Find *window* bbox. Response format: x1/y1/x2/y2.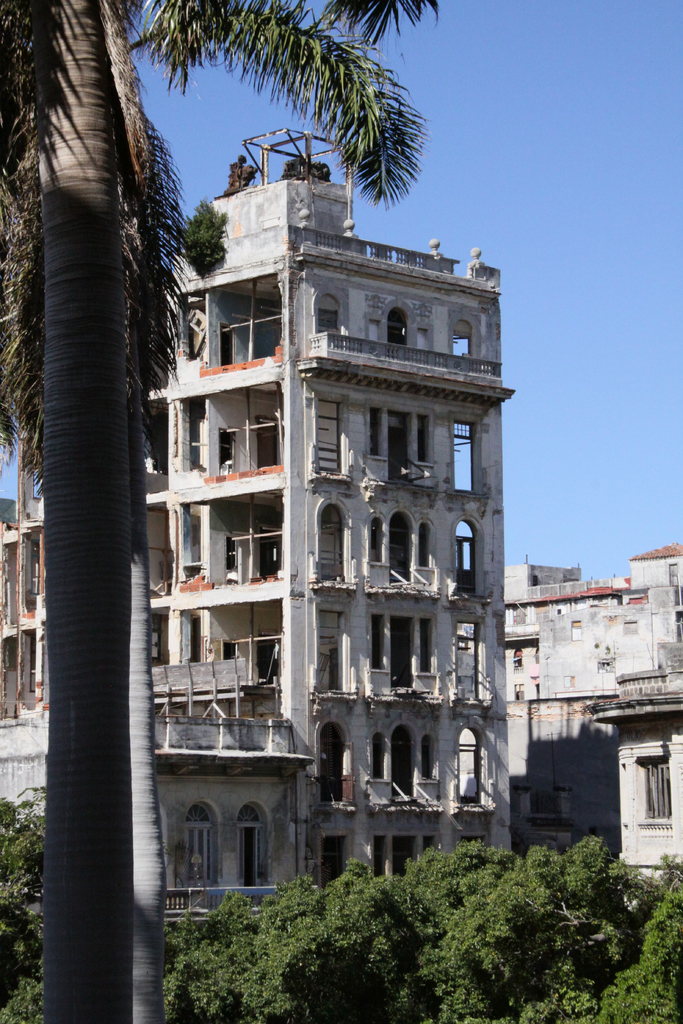
638/756/676/831.
